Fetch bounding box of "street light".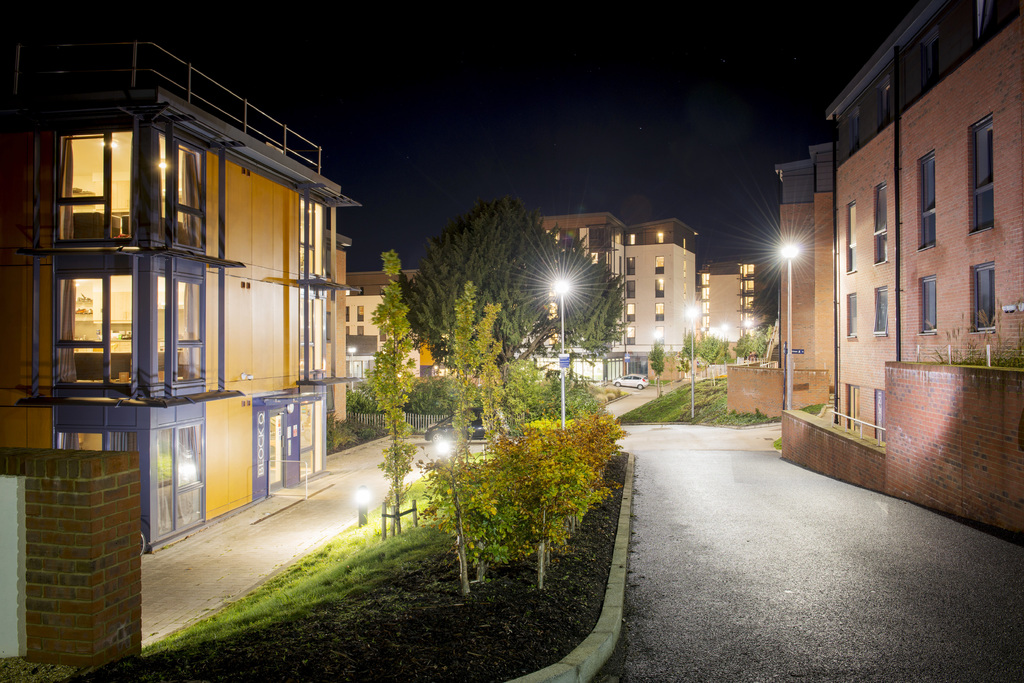
Bbox: 740,315,760,339.
